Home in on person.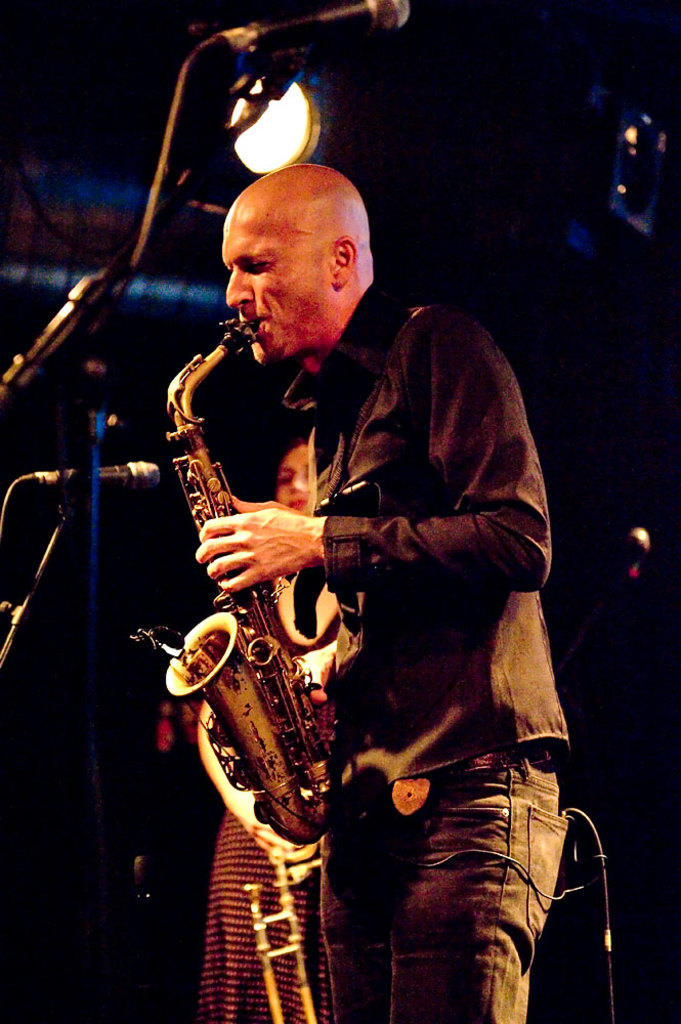
Homed in at detection(205, 420, 347, 1023).
